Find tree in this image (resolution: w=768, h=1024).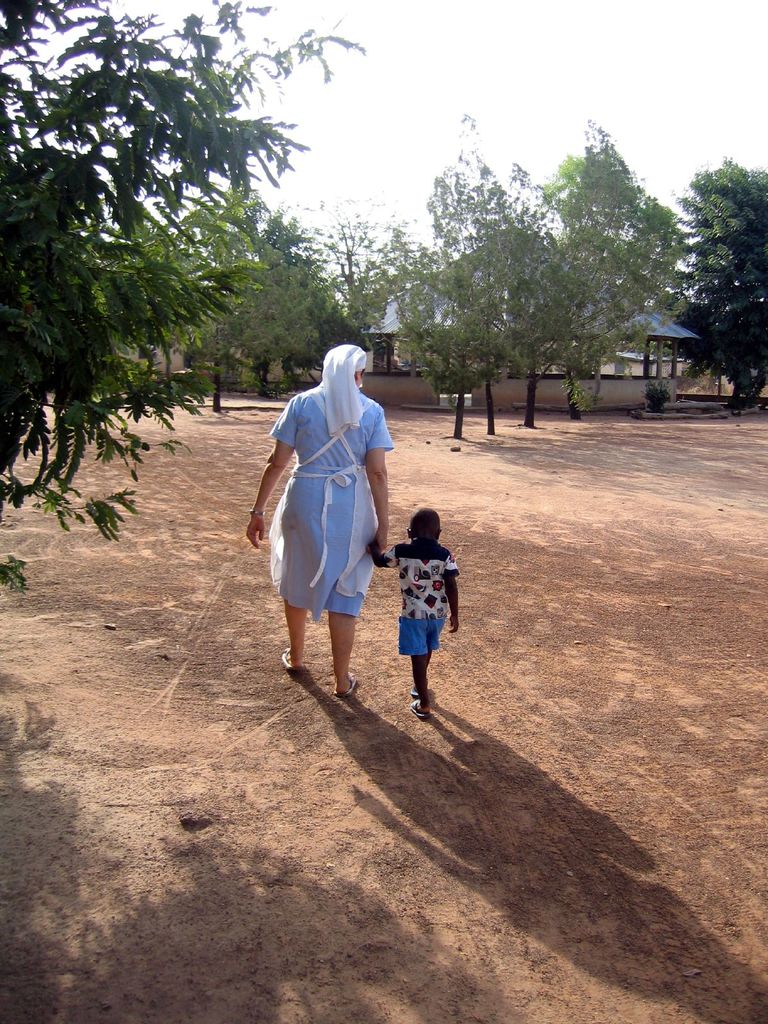
(left=477, top=157, right=580, bottom=423).
